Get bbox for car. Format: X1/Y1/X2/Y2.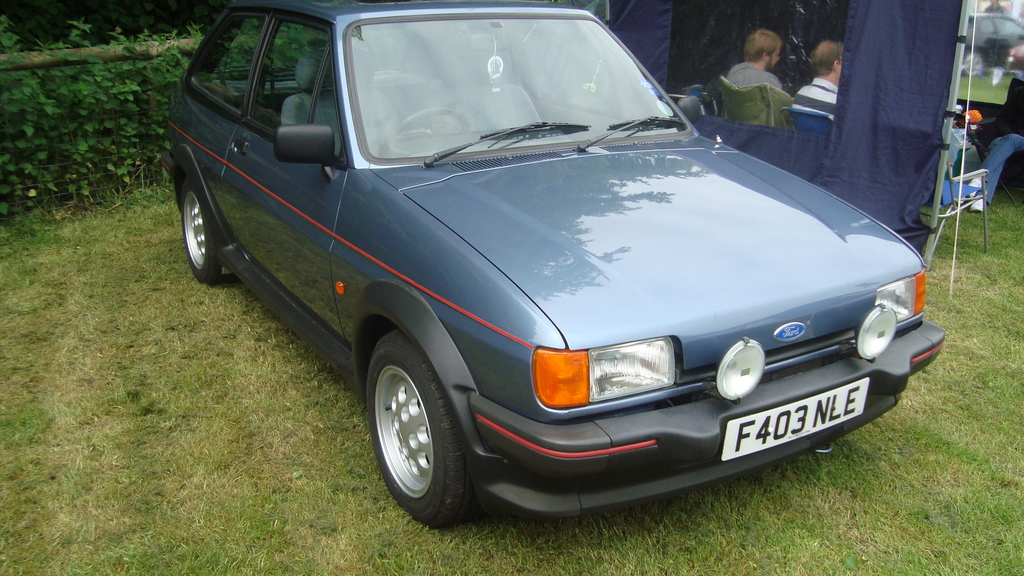
967/12/1023/65.
